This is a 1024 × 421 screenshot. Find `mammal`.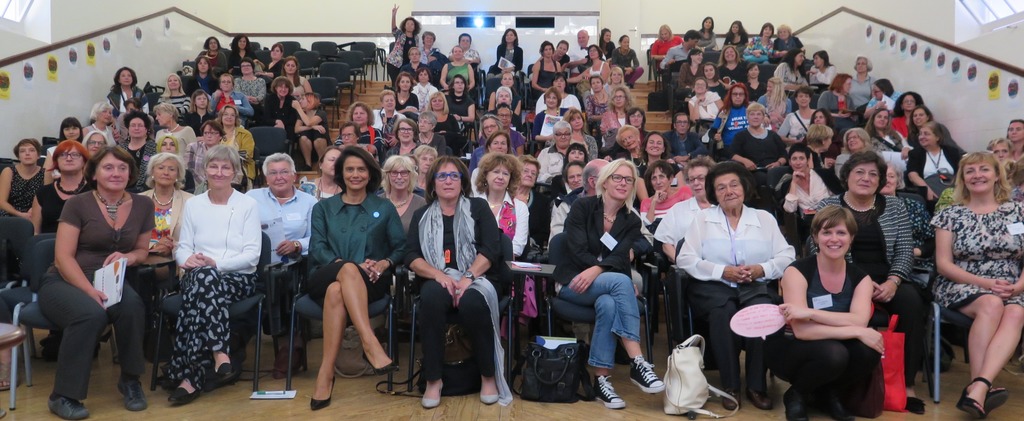
Bounding box: l=534, t=83, r=564, b=139.
